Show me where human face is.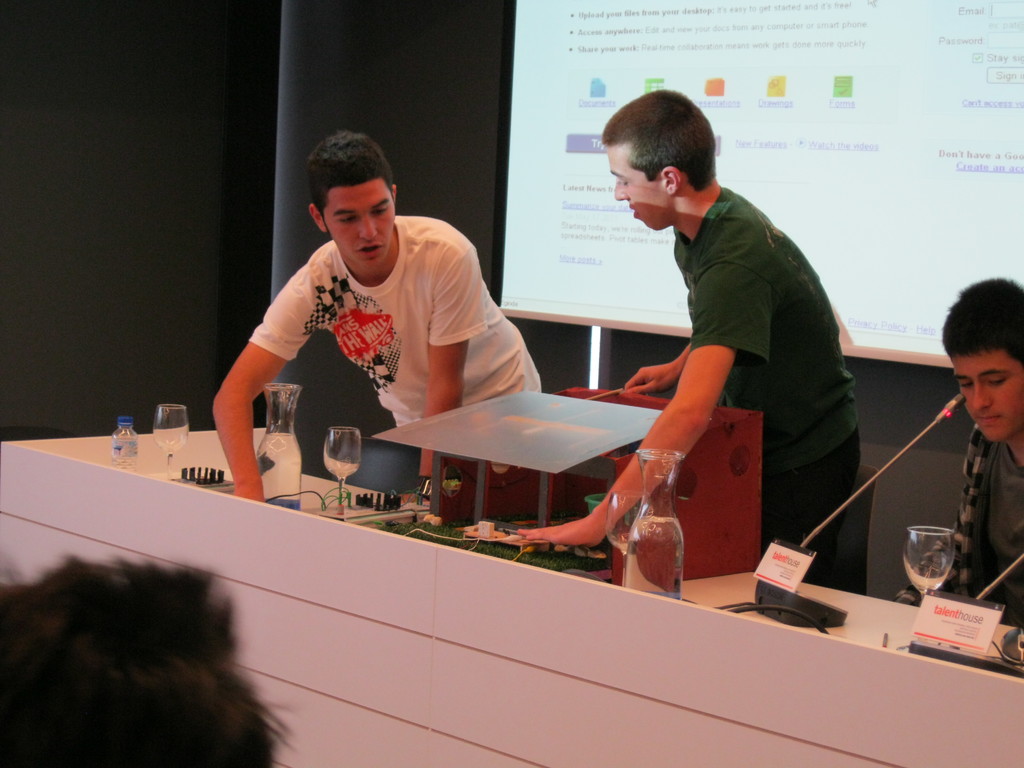
human face is at locate(609, 145, 668, 228).
